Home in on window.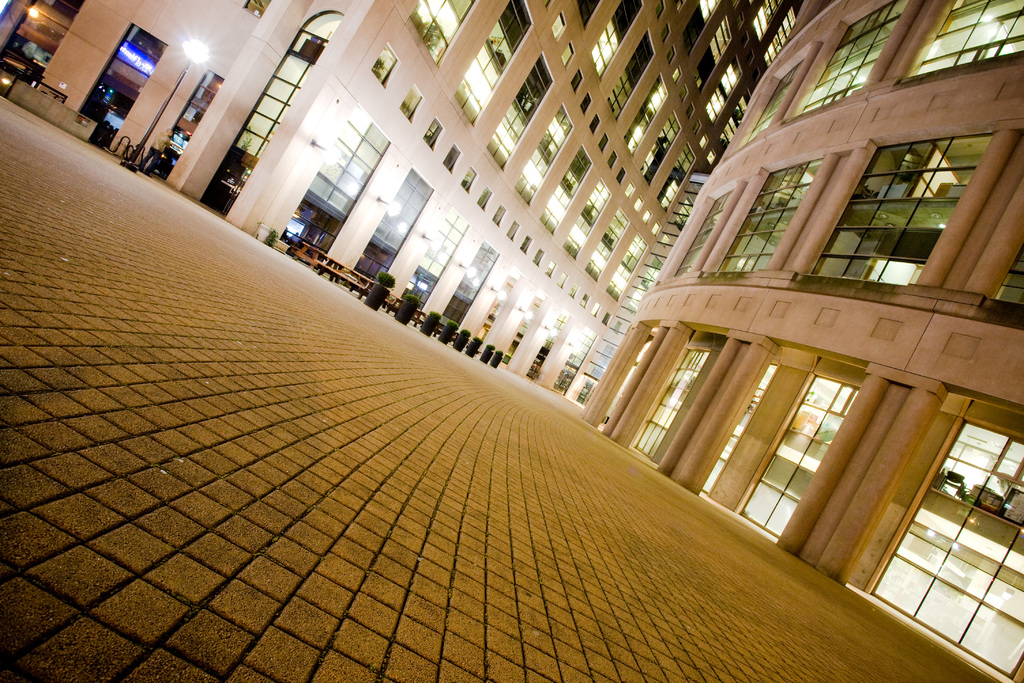
Homed in at Rect(612, 31, 656, 123).
